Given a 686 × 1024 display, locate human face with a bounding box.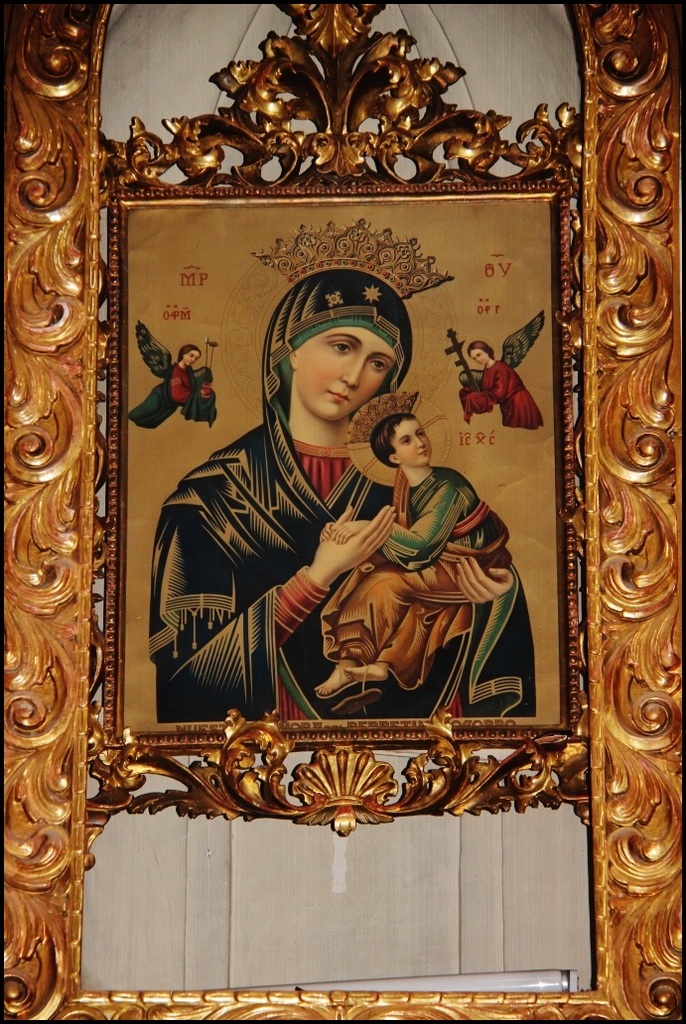
Located: left=293, top=324, right=394, bottom=431.
